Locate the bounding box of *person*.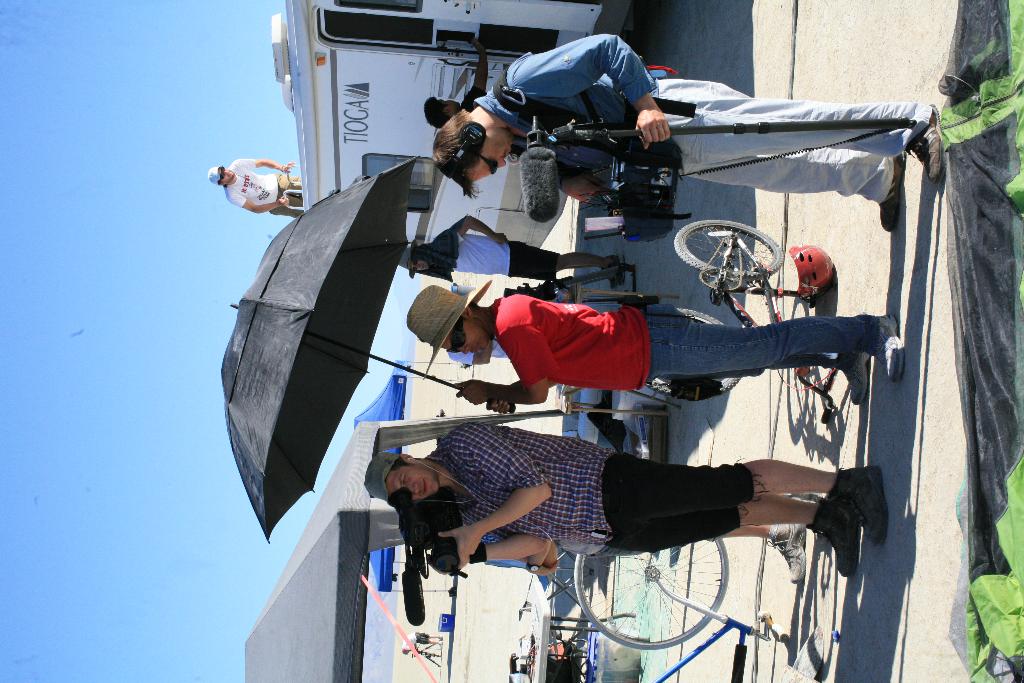
Bounding box: left=410, top=280, right=899, bottom=406.
